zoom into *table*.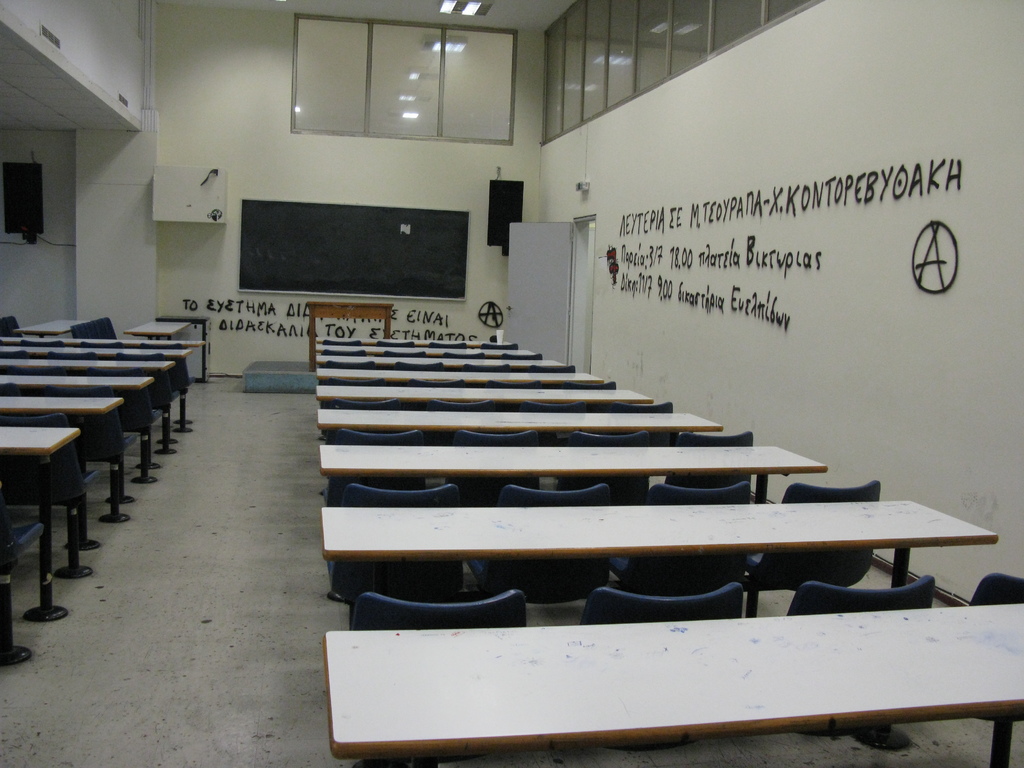
Zoom target: bbox=(0, 352, 173, 466).
